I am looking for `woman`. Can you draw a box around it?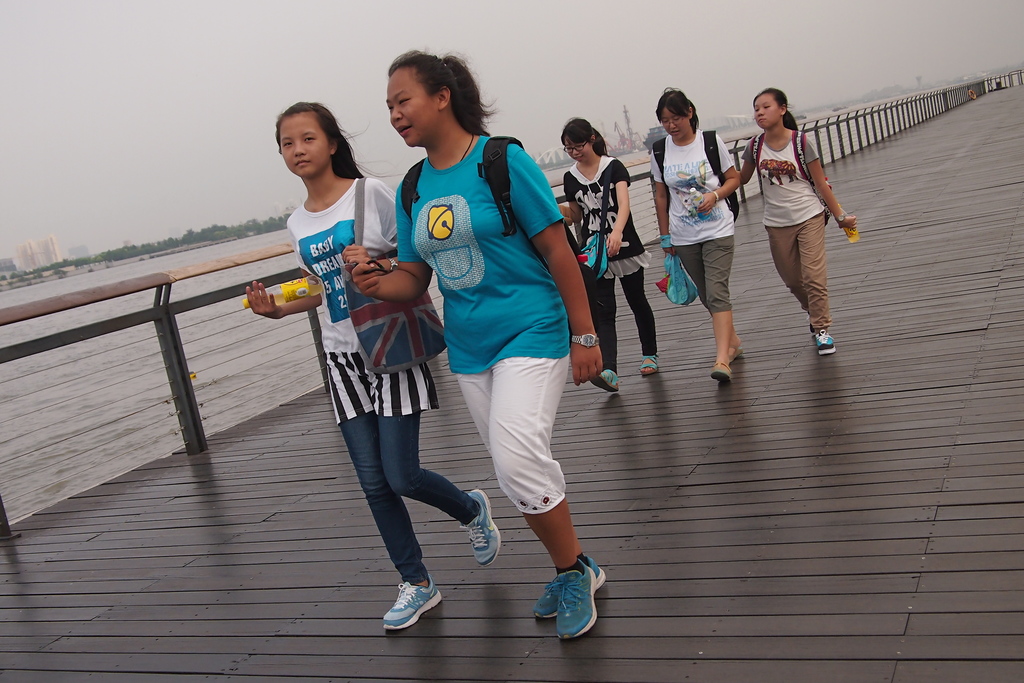
Sure, the bounding box is bbox(348, 48, 601, 642).
